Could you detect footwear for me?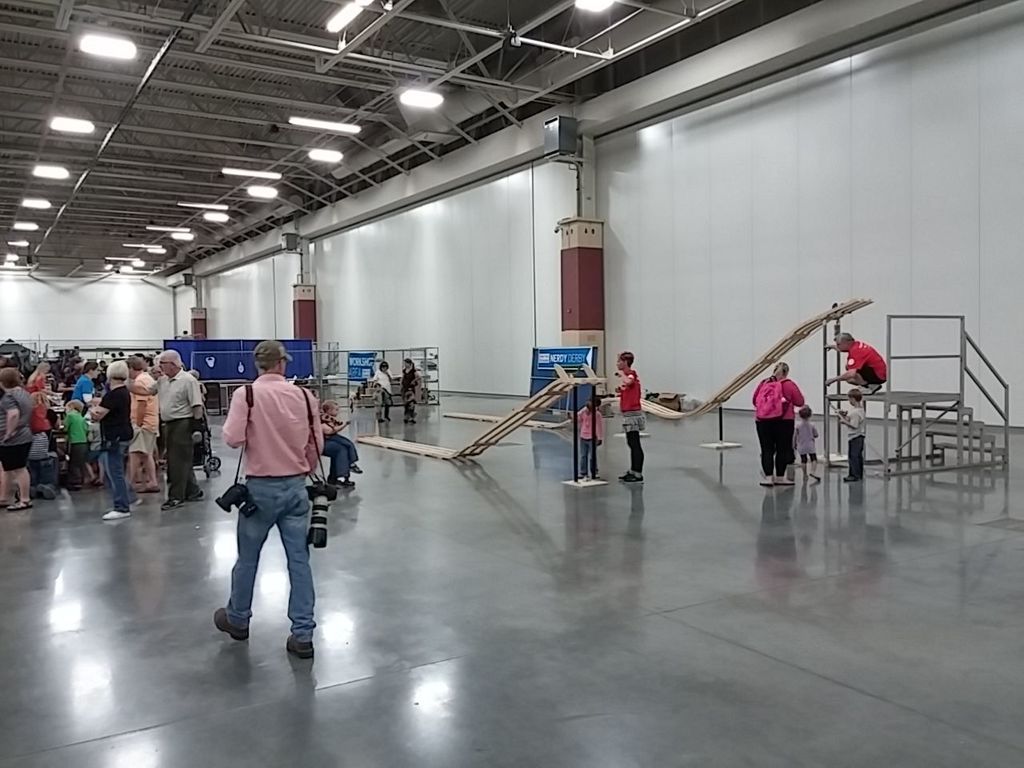
Detection result: region(808, 470, 818, 484).
